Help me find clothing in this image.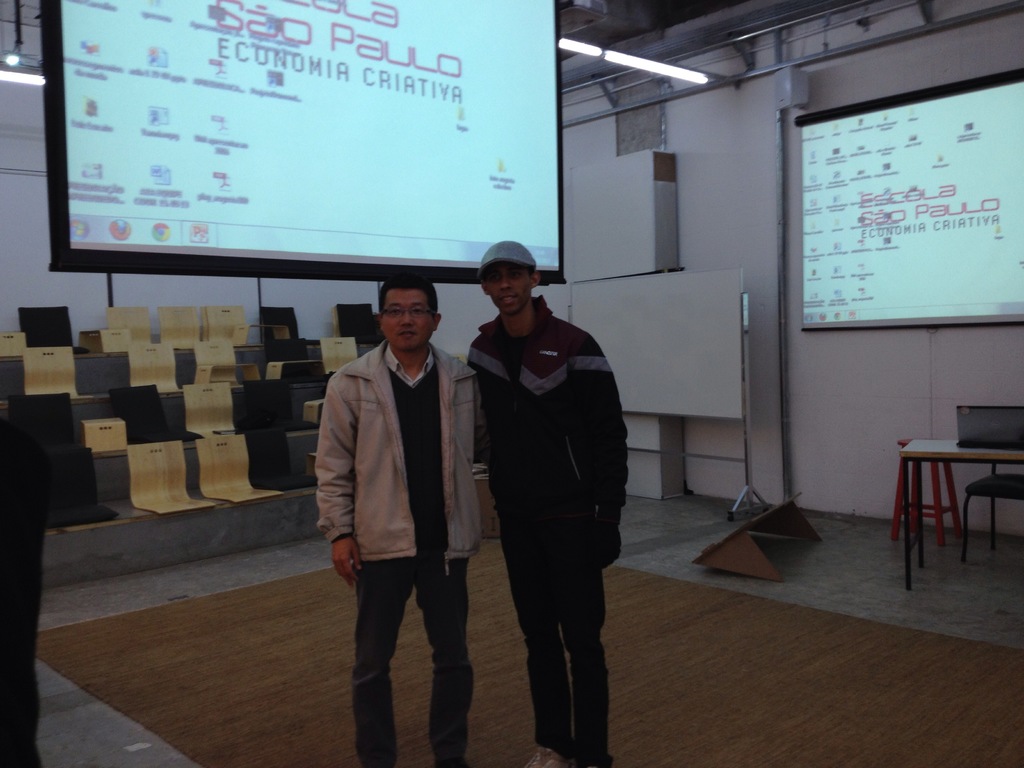
Found it: (x1=459, y1=255, x2=633, y2=726).
